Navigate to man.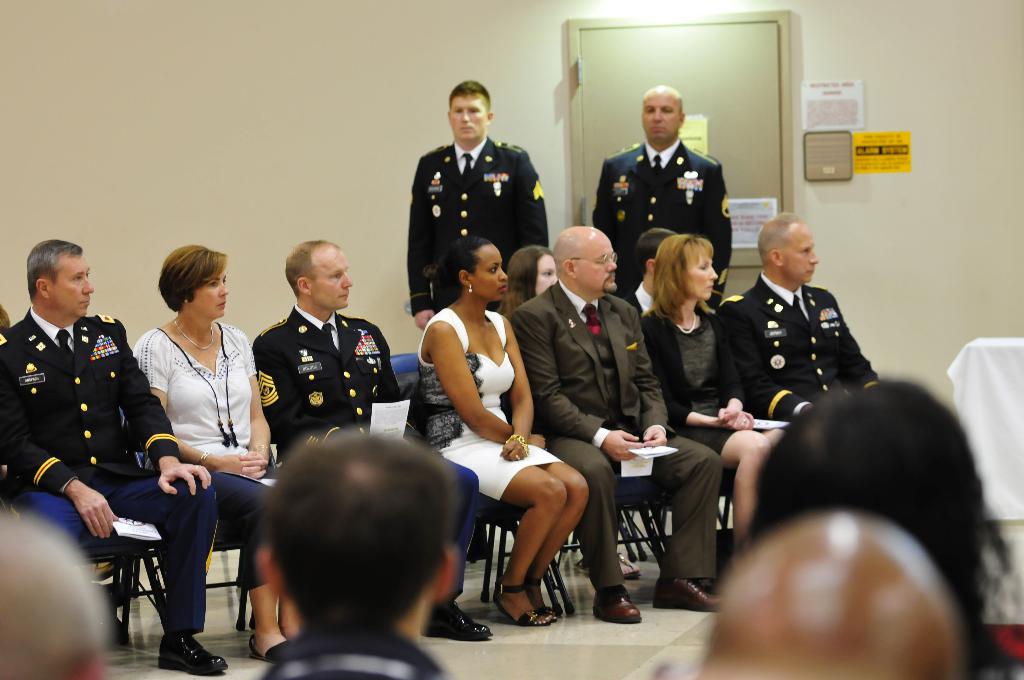
Navigation target: [0,509,102,677].
